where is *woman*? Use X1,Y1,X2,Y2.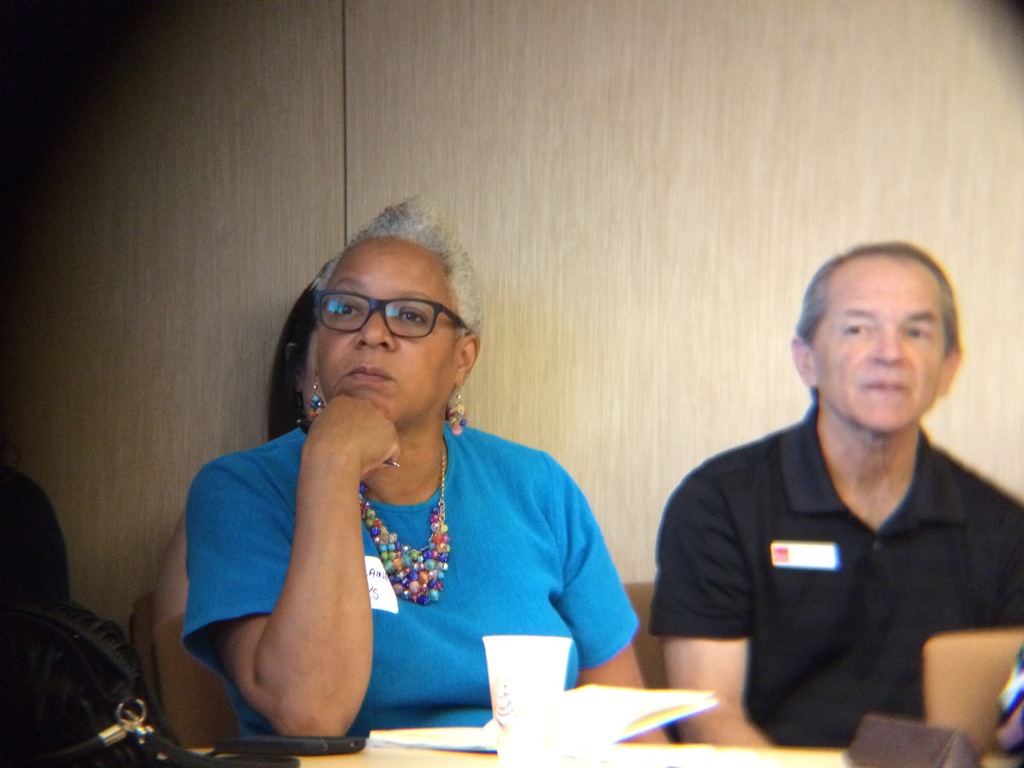
173,194,637,753.
